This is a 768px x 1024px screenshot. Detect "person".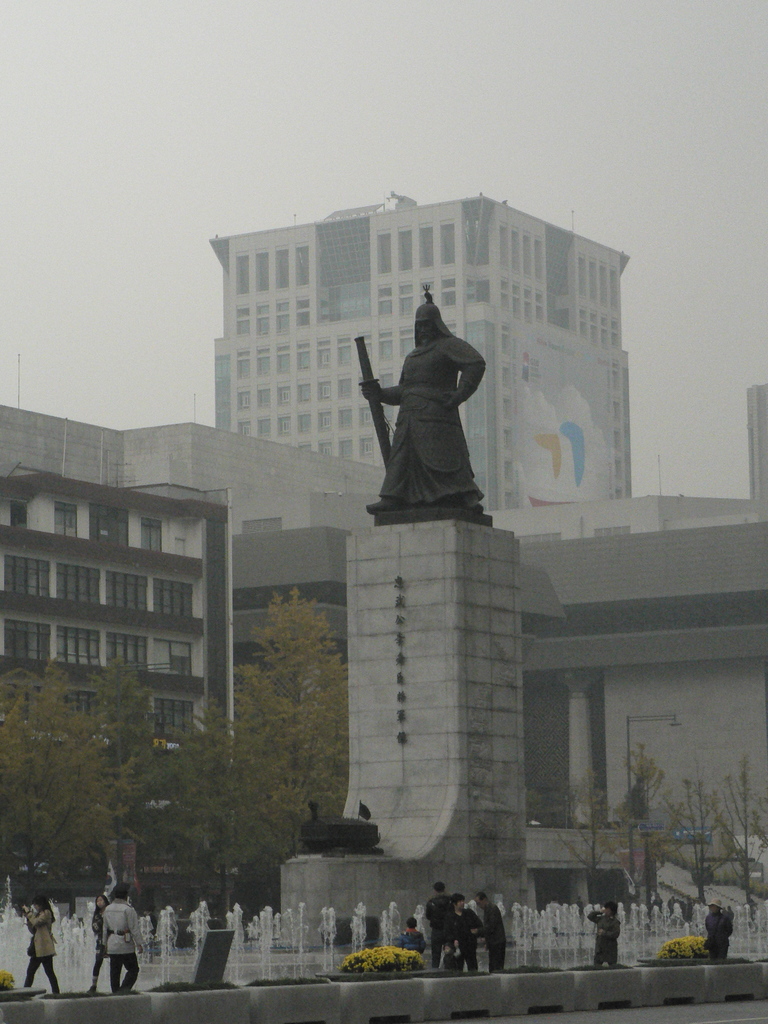
{"x1": 358, "y1": 304, "x2": 488, "y2": 517}.
